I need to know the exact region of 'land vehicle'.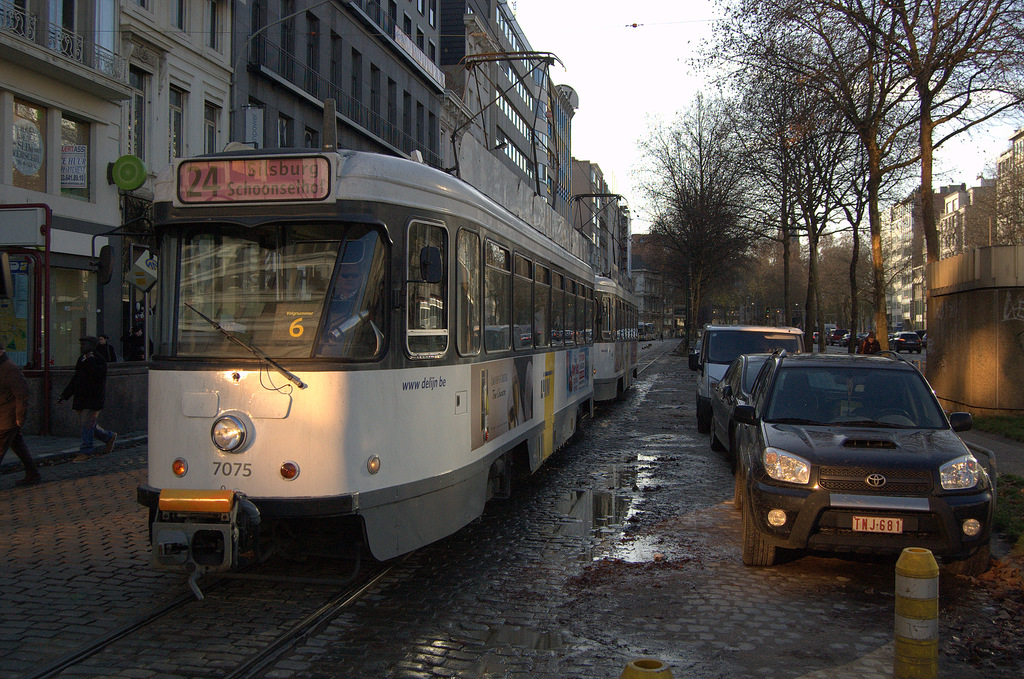
Region: l=691, t=331, r=705, b=365.
